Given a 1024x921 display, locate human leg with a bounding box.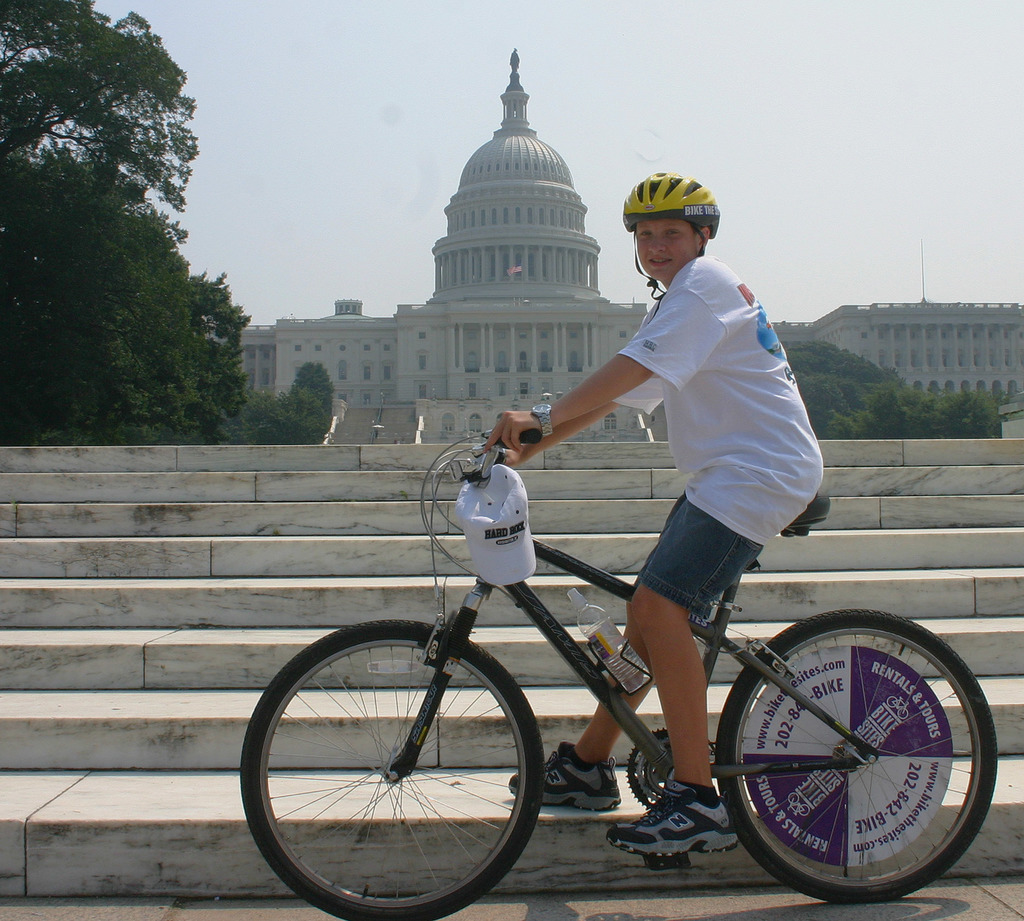
Located: bbox=(607, 453, 824, 861).
